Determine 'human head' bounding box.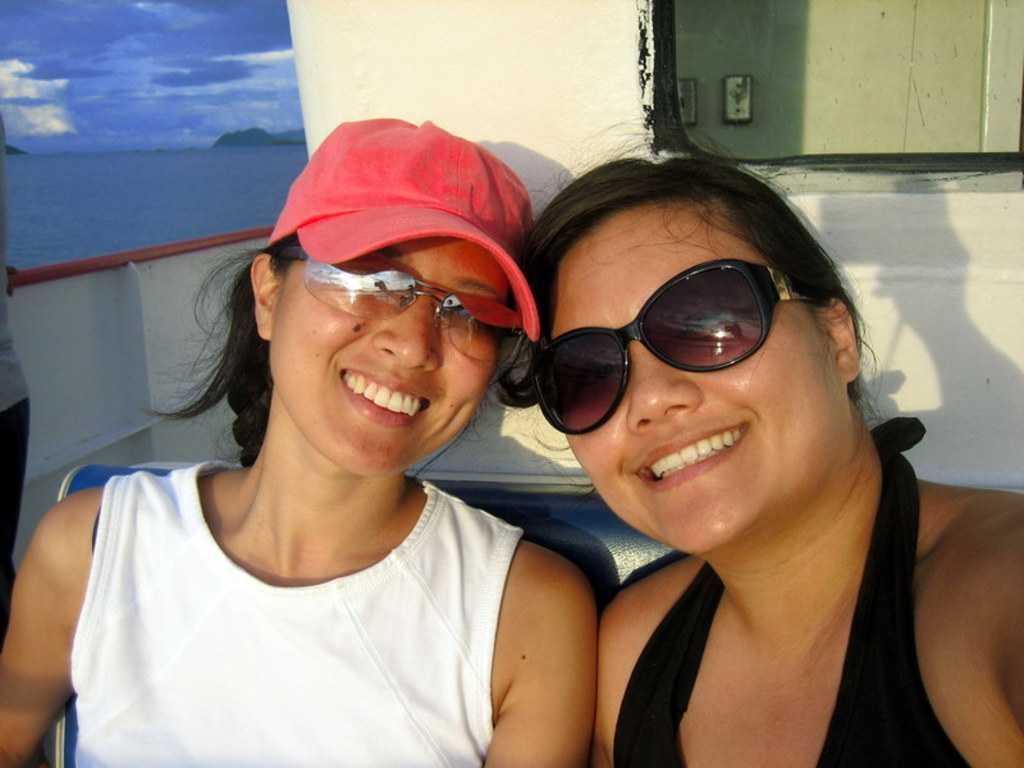
Determined: (left=221, top=132, right=547, bottom=488).
